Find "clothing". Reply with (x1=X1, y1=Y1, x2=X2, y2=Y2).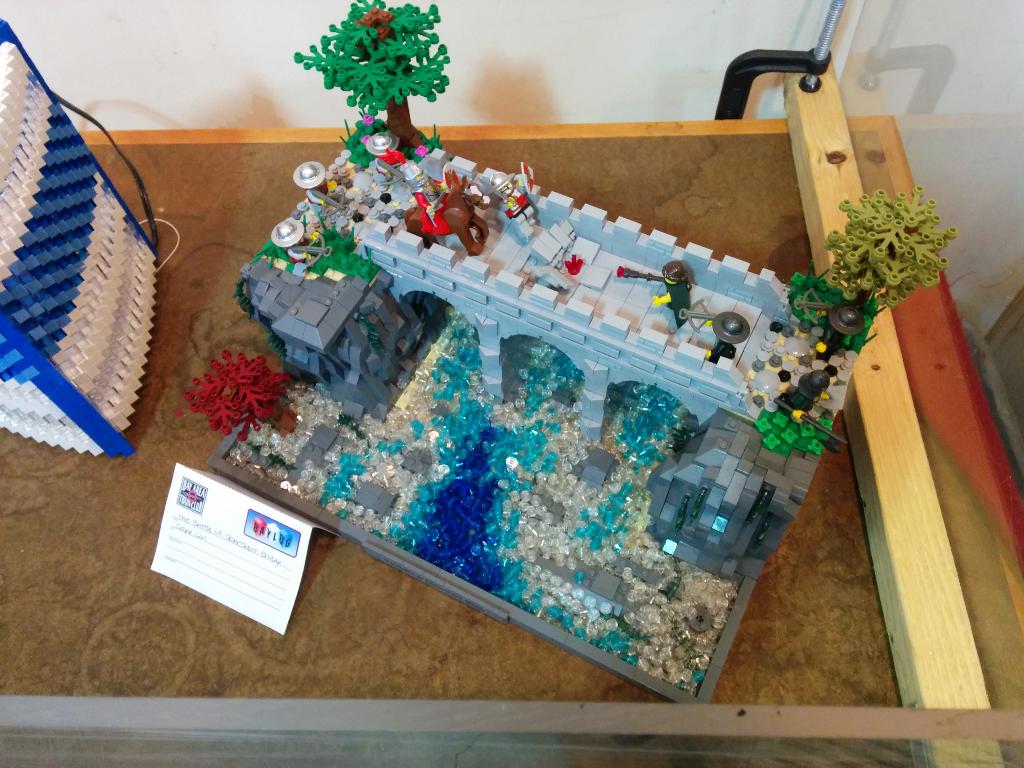
(x1=283, y1=236, x2=305, y2=263).
